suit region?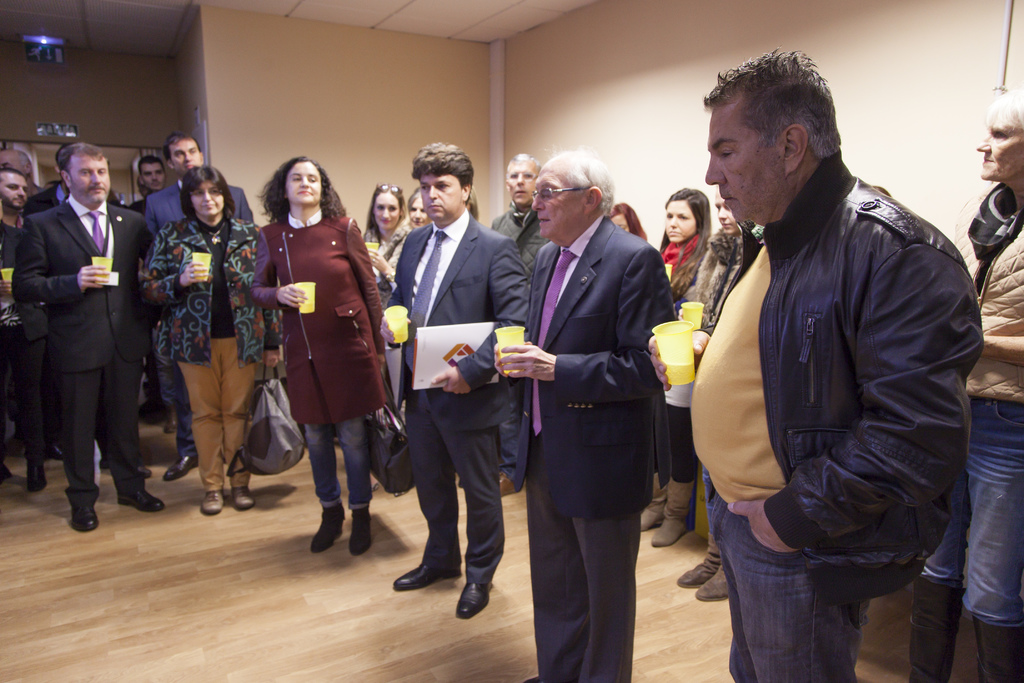
l=20, t=183, r=79, b=218
